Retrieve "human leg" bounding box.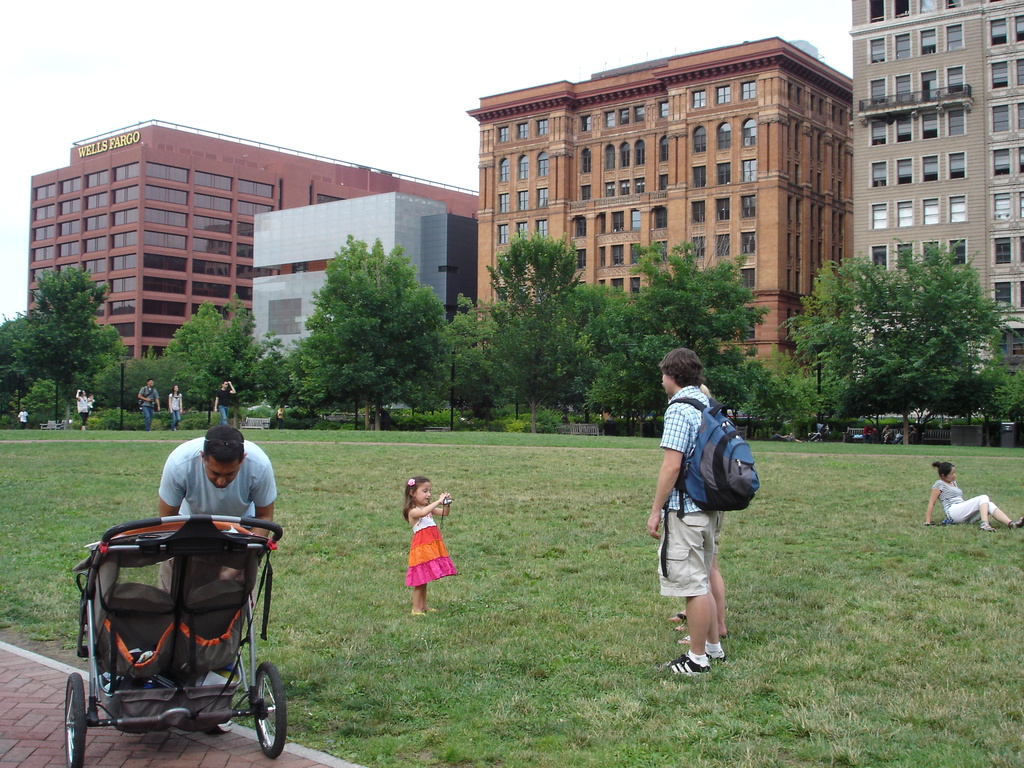
Bounding box: <region>222, 406, 228, 424</region>.
